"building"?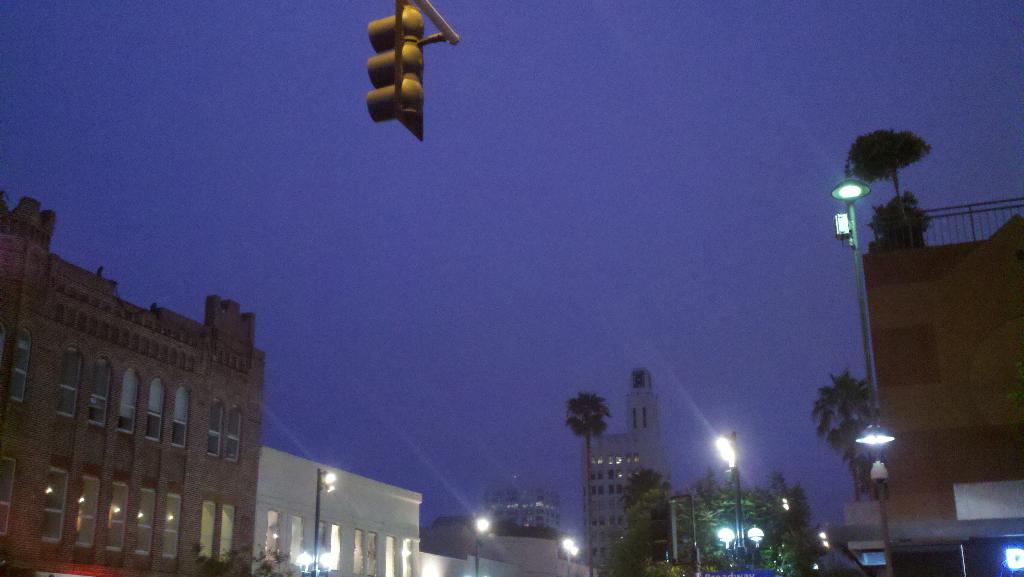
(840, 213, 1023, 576)
